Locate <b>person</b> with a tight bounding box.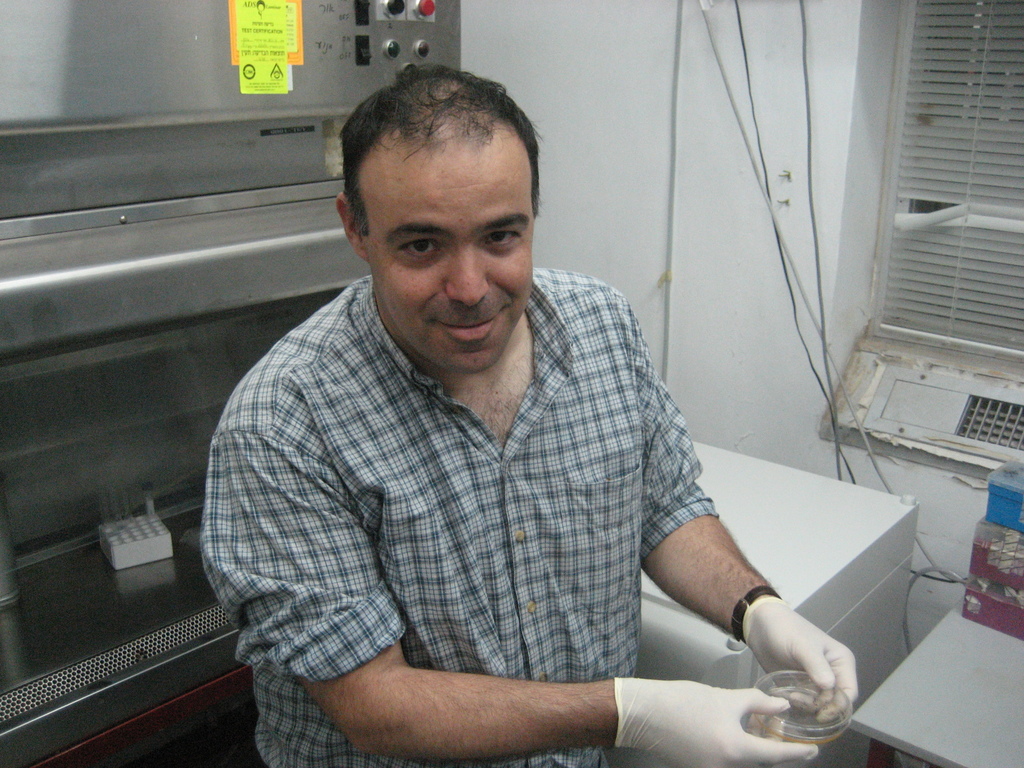
bbox=[181, 74, 791, 767].
